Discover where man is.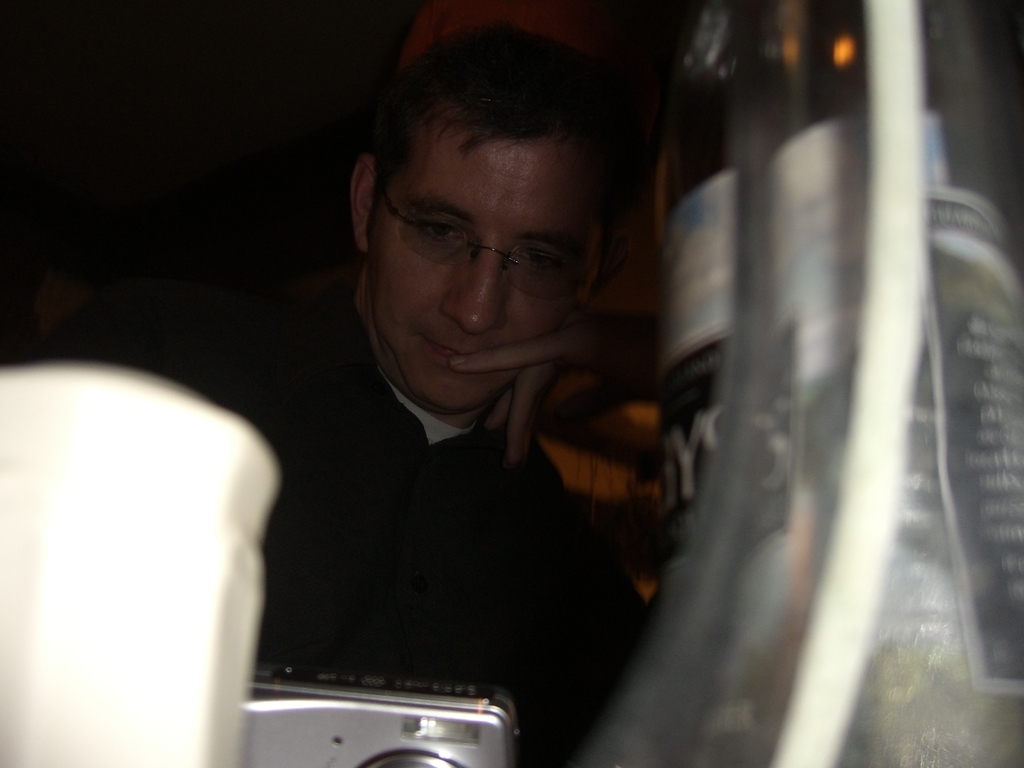
Discovered at 177, 50, 752, 748.
